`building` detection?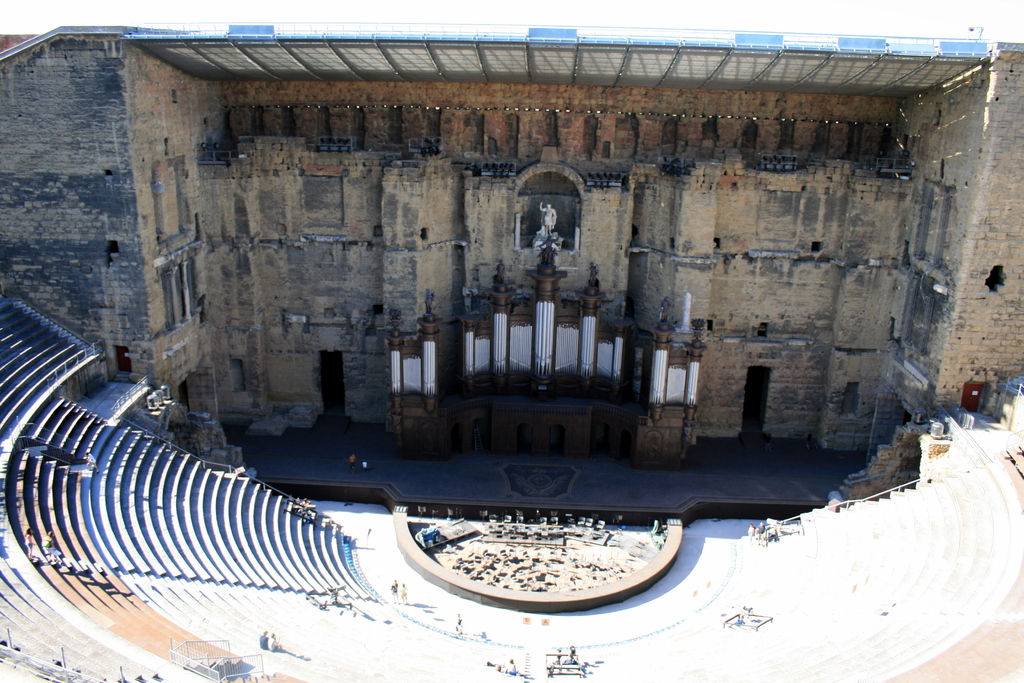
(left=0, top=24, right=1023, bottom=525)
